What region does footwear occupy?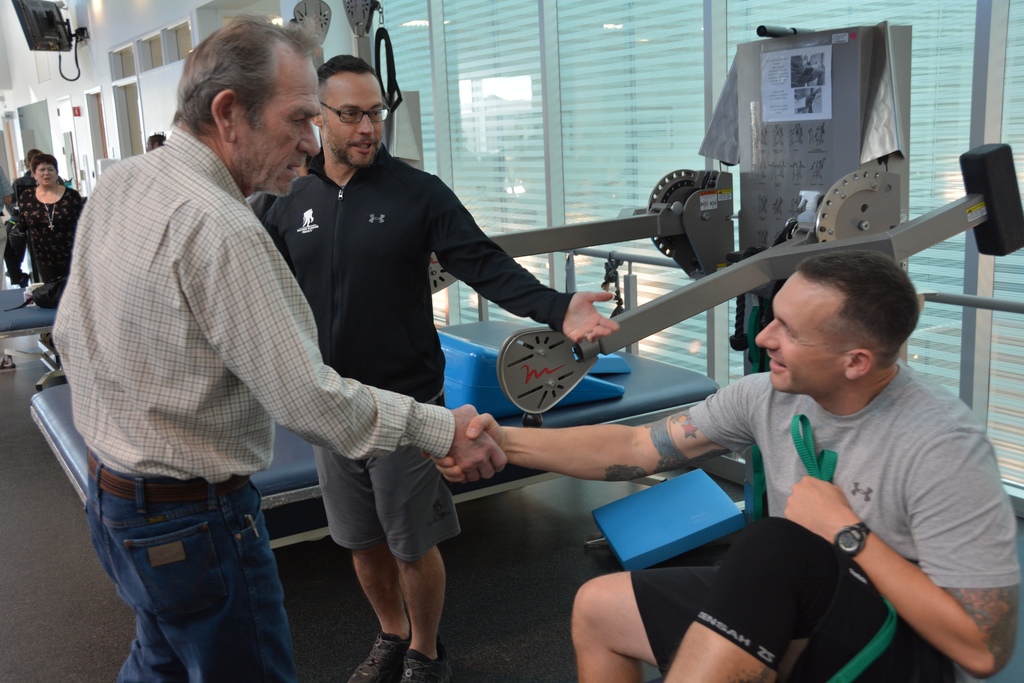
x1=343 y1=628 x2=407 y2=682.
